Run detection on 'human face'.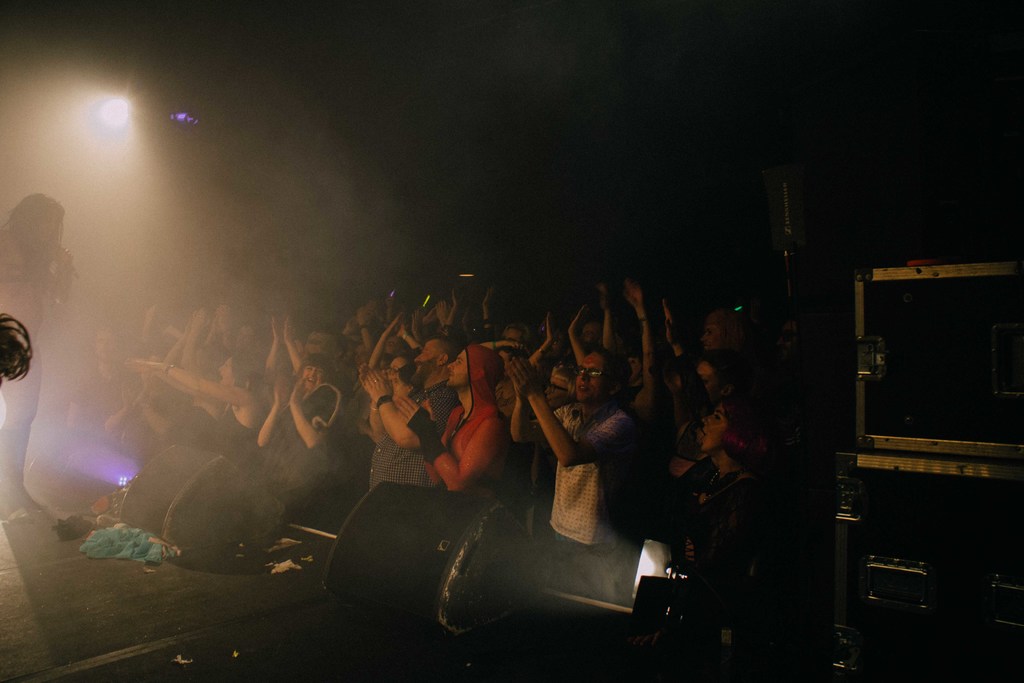
Result: select_region(353, 345, 369, 374).
